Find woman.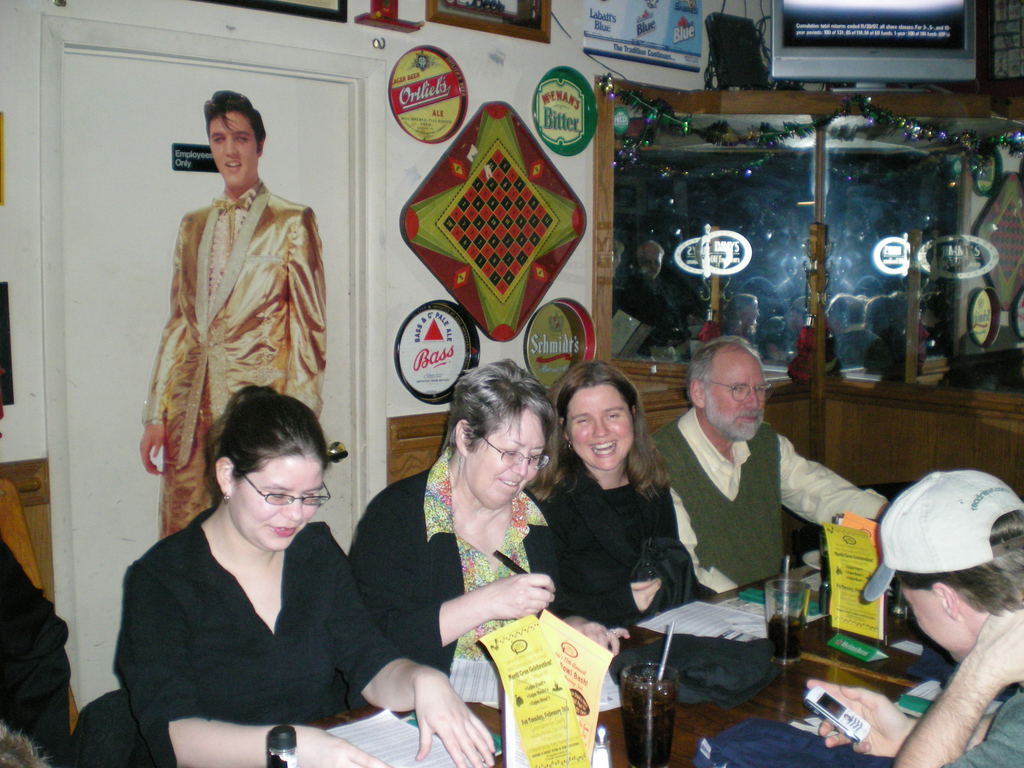
box(339, 352, 633, 680).
